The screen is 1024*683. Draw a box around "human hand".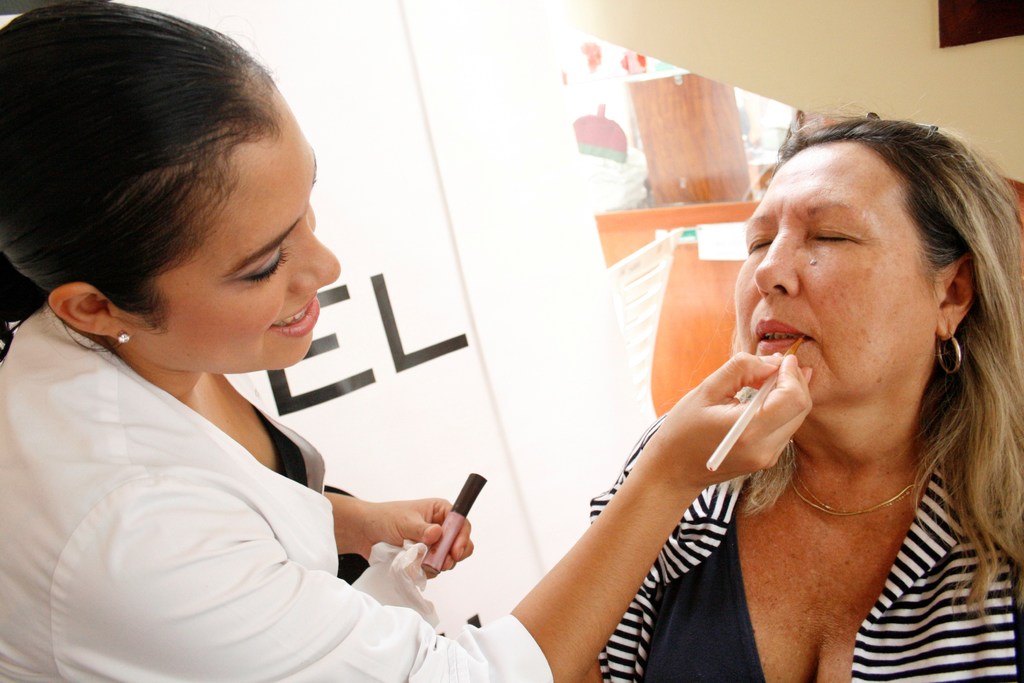
[left=636, top=349, right=813, bottom=493].
